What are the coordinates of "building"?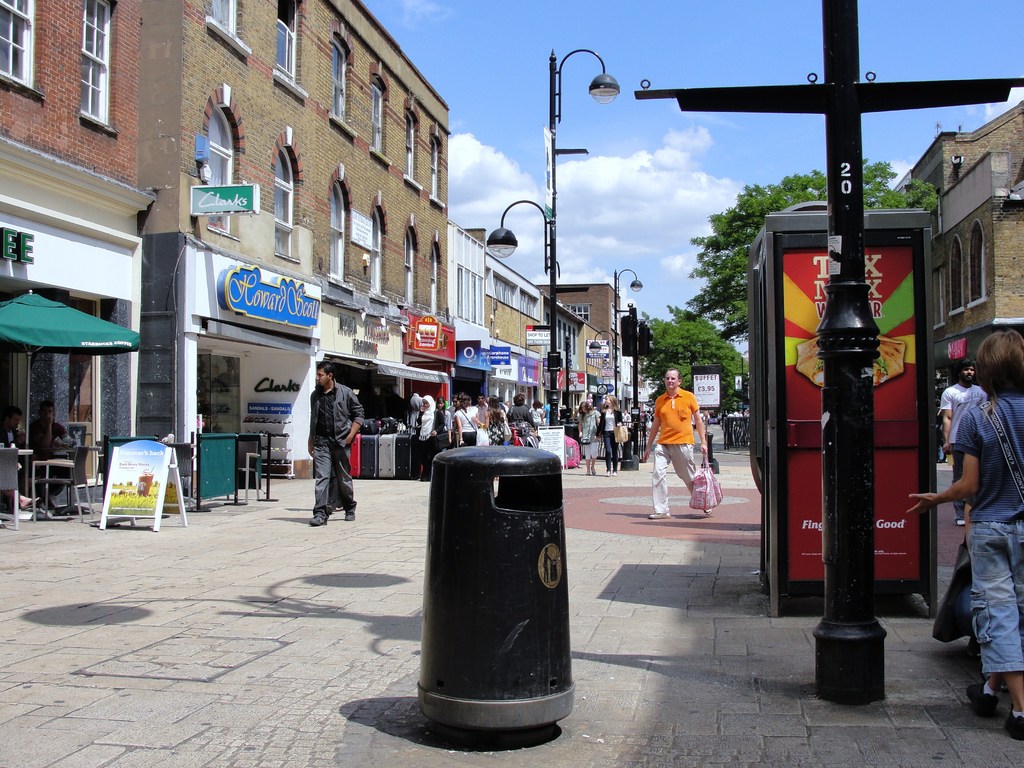
2 0 132 431.
